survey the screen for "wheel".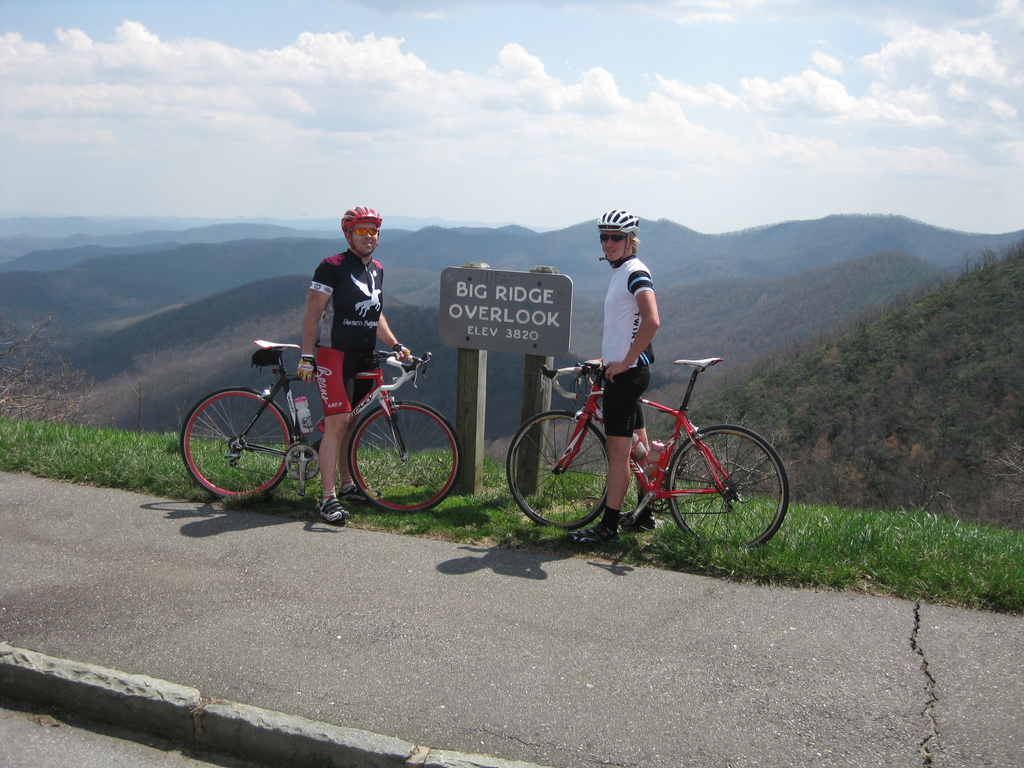
Survey found: [505, 410, 614, 531].
